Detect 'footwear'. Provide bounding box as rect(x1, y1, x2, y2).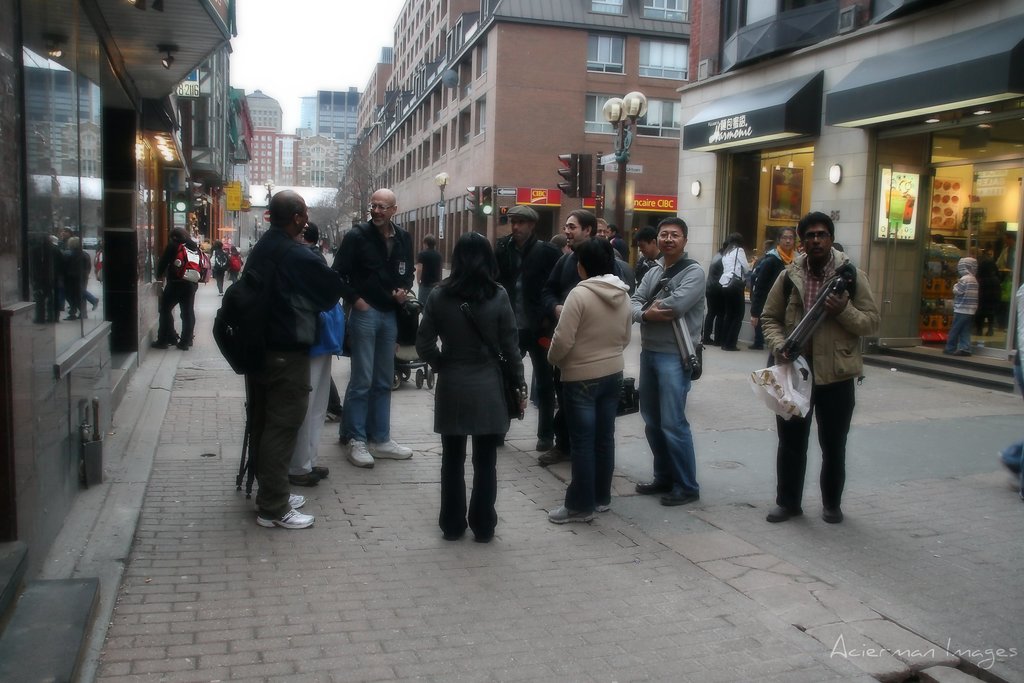
rect(339, 436, 376, 472).
